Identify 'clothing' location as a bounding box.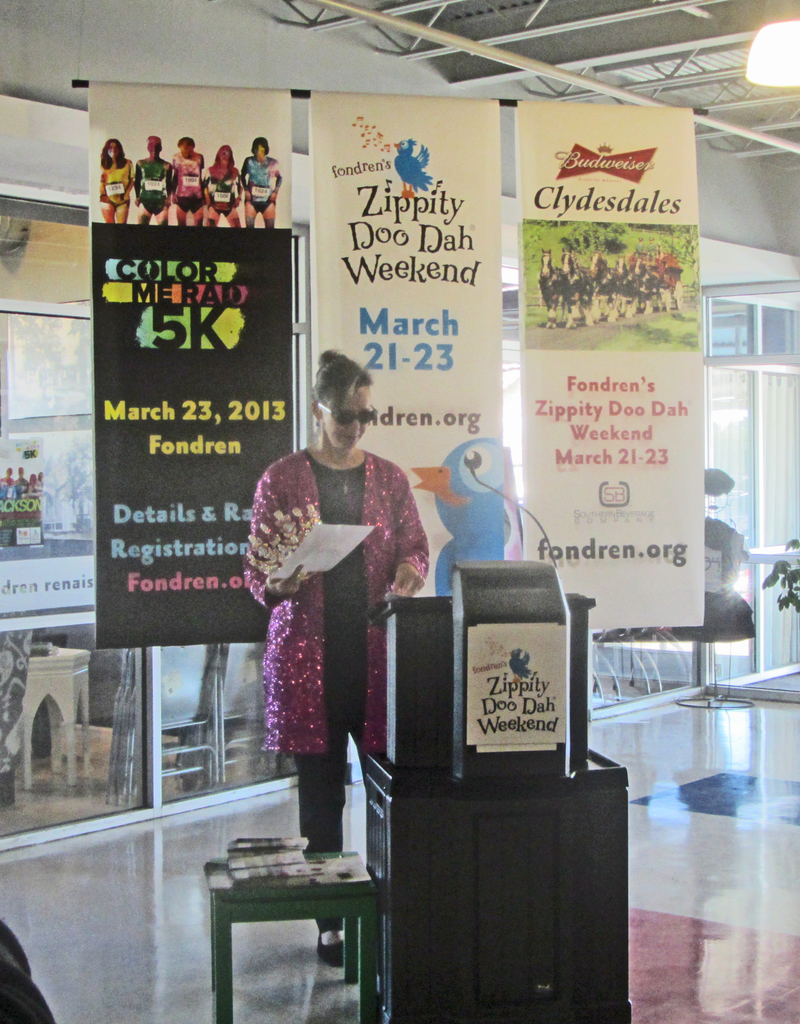
<region>248, 159, 285, 216</region>.
